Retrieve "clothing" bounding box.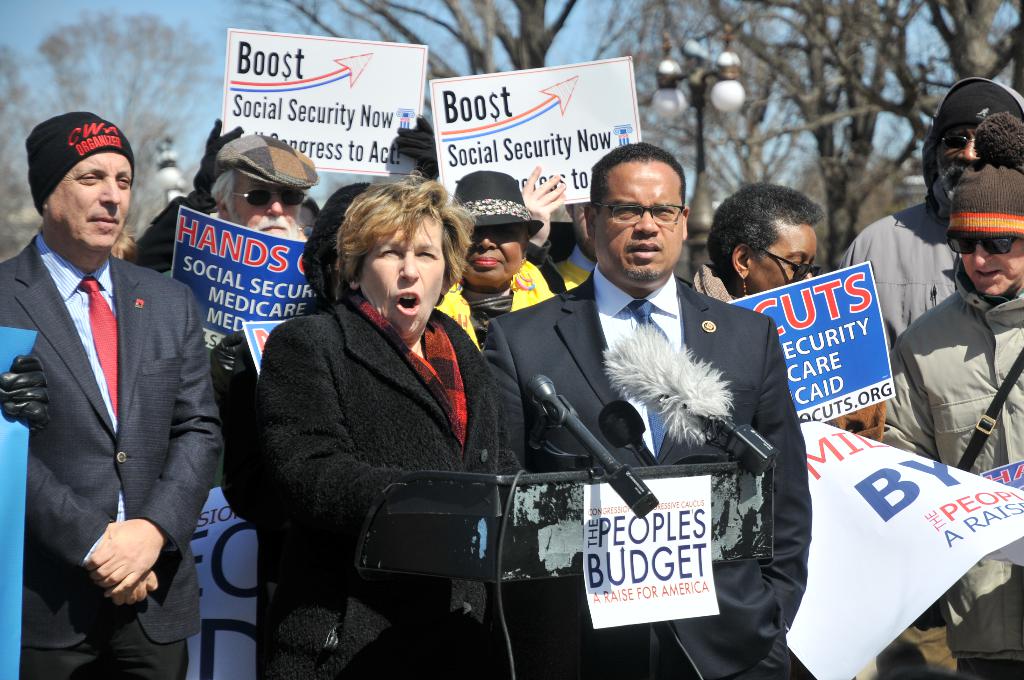
Bounding box: detection(0, 240, 1023, 677).
